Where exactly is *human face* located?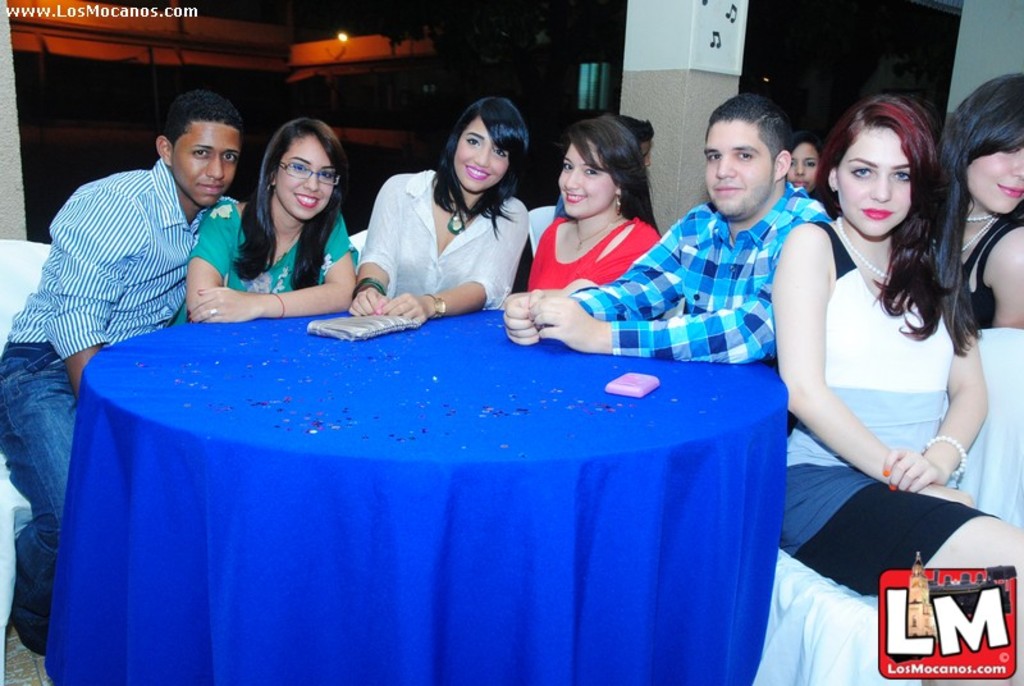
Its bounding box is 174:123:233:203.
